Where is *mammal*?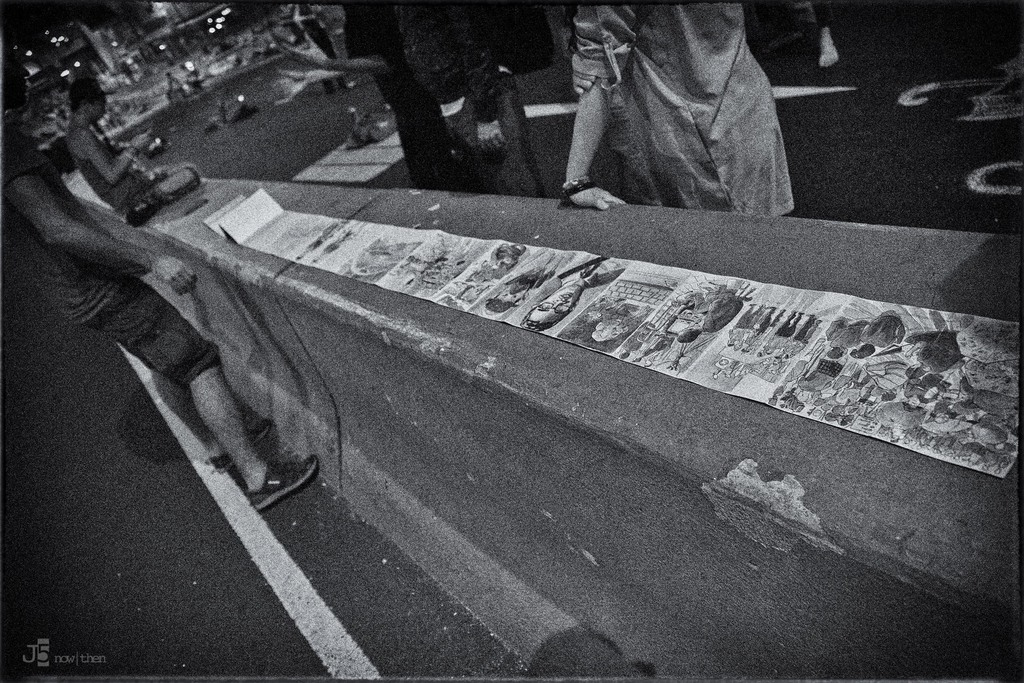
67,80,152,220.
